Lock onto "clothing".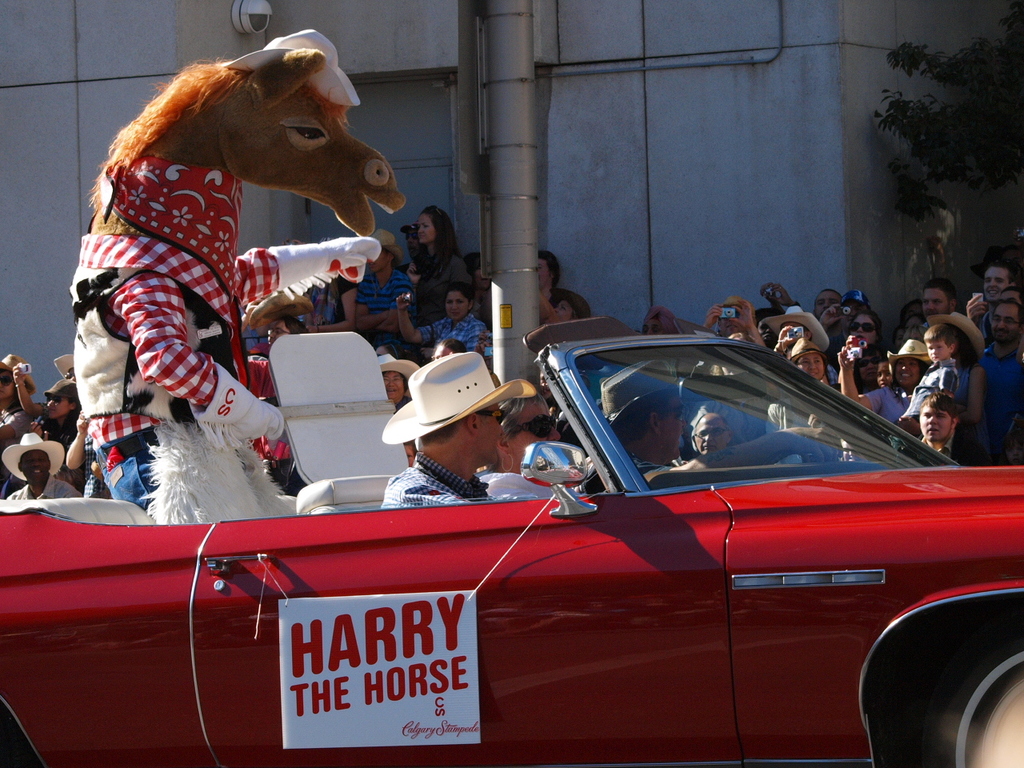
Locked: <box>354,266,404,342</box>.
